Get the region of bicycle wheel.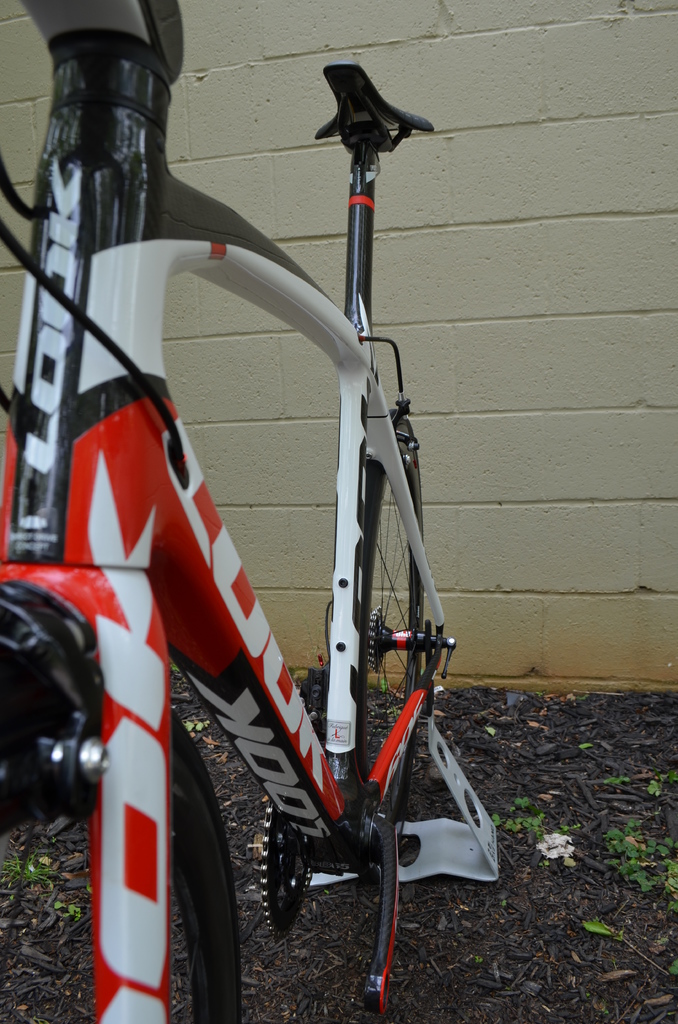
{"left": 0, "top": 671, "right": 249, "bottom": 1023}.
